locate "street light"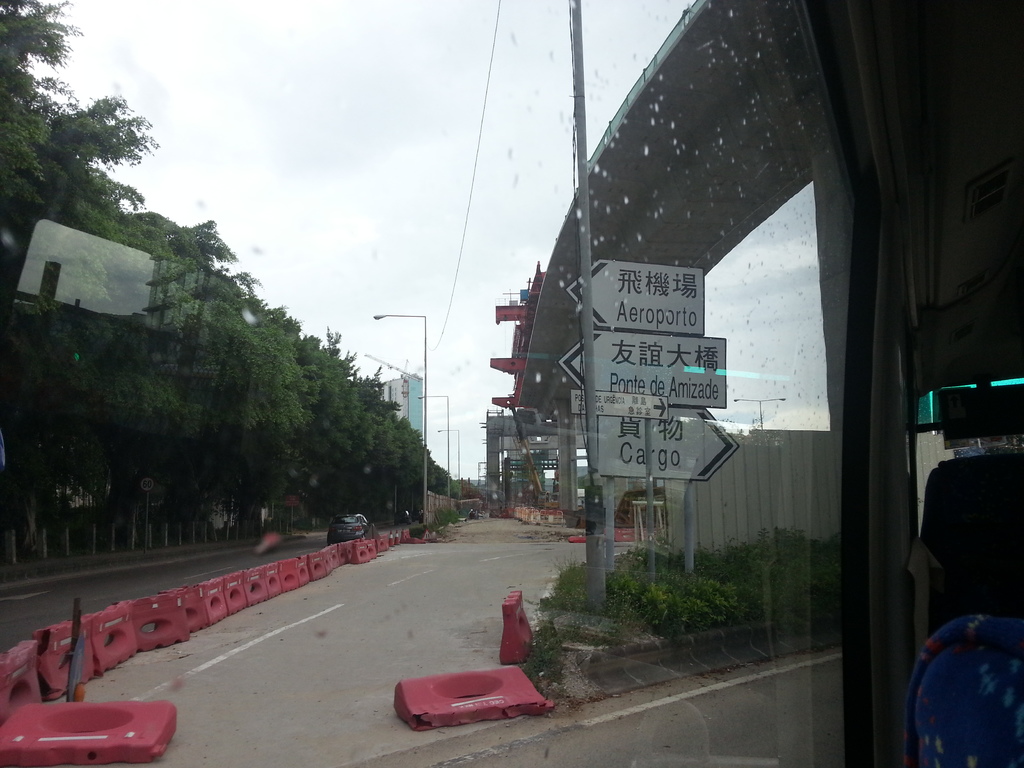
Rect(417, 394, 452, 494)
